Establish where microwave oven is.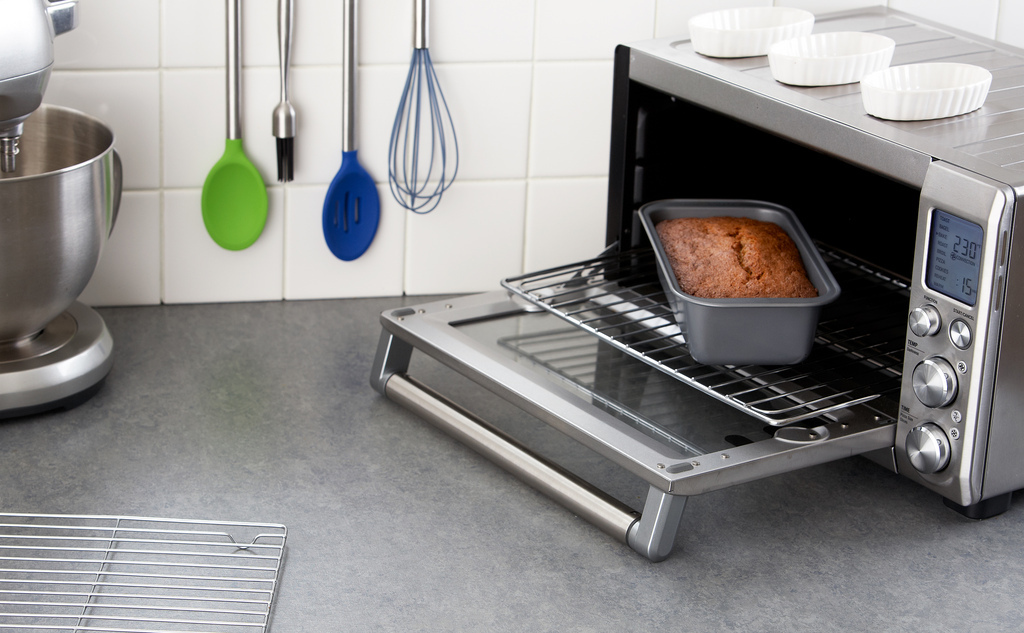
Established at <region>373, 6, 1023, 554</region>.
